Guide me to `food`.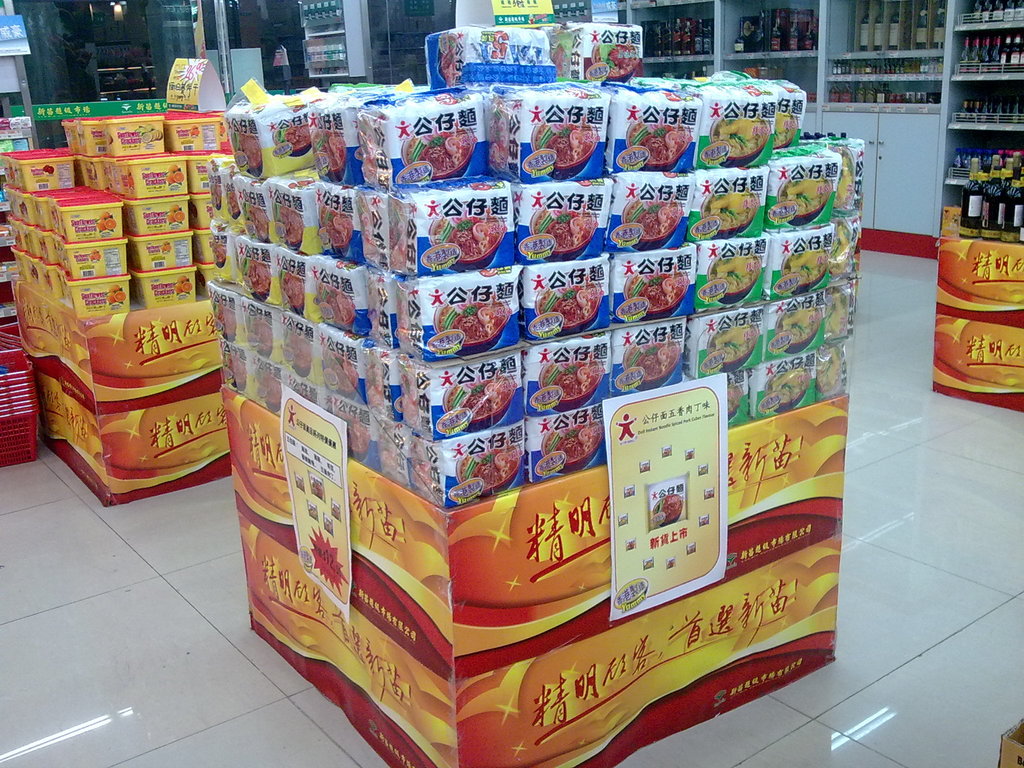
Guidance: box=[627, 194, 676, 238].
